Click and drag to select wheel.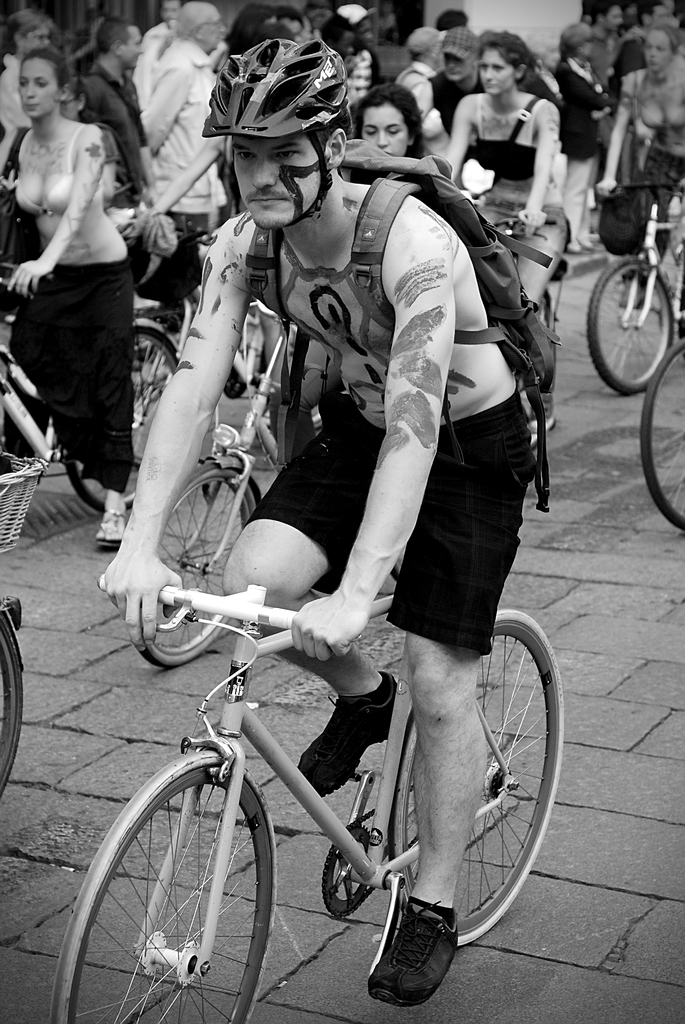
Selection: [583, 255, 674, 394].
